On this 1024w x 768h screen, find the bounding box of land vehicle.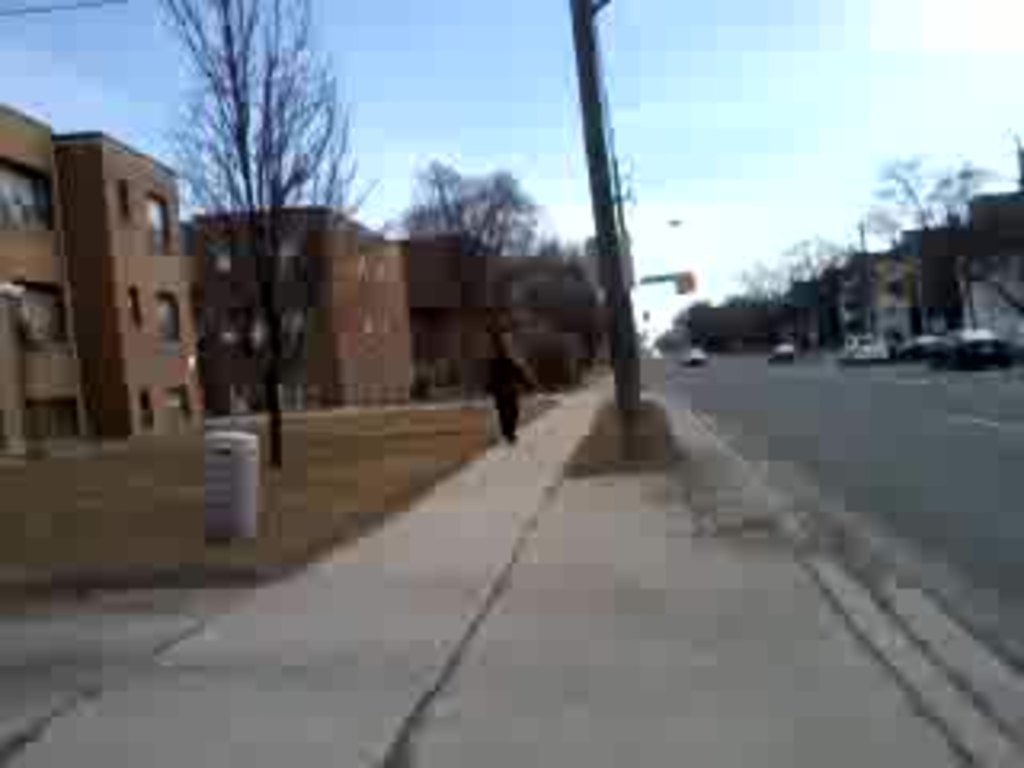
Bounding box: <box>682,342,714,371</box>.
